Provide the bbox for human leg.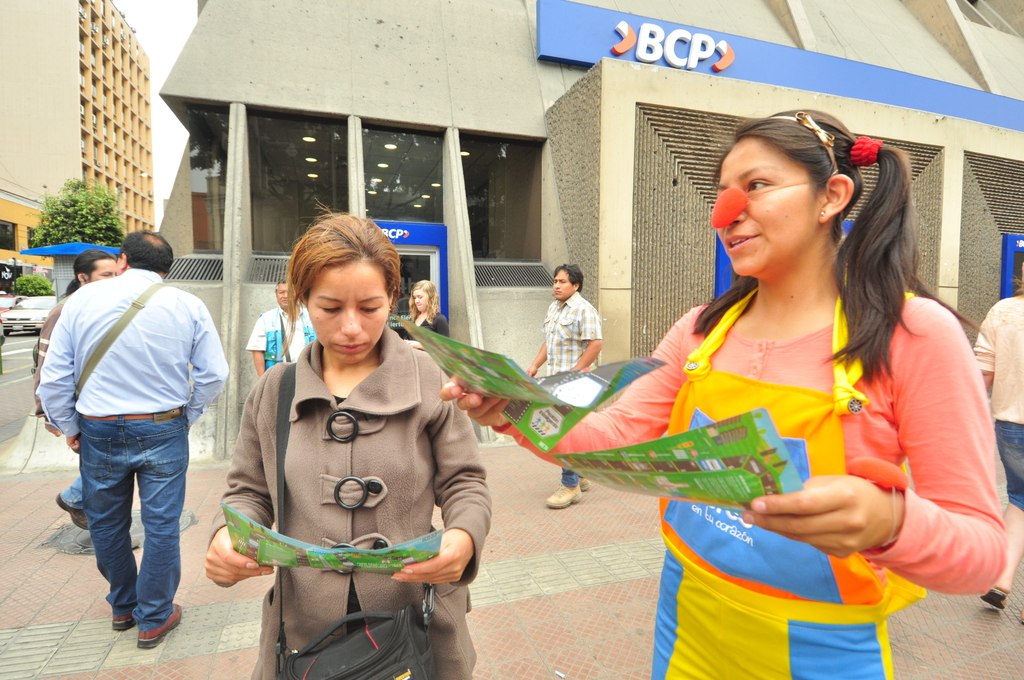
x1=76, y1=416, x2=139, y2=624.
